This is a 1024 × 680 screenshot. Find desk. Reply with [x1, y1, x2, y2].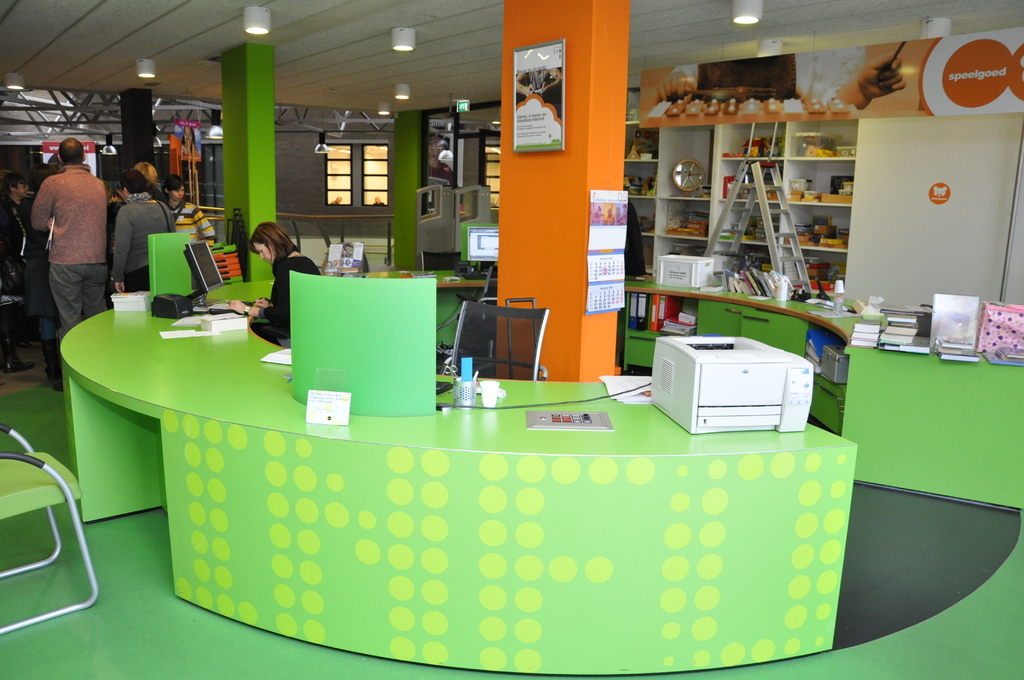
[56, 268, 1023, 675].
